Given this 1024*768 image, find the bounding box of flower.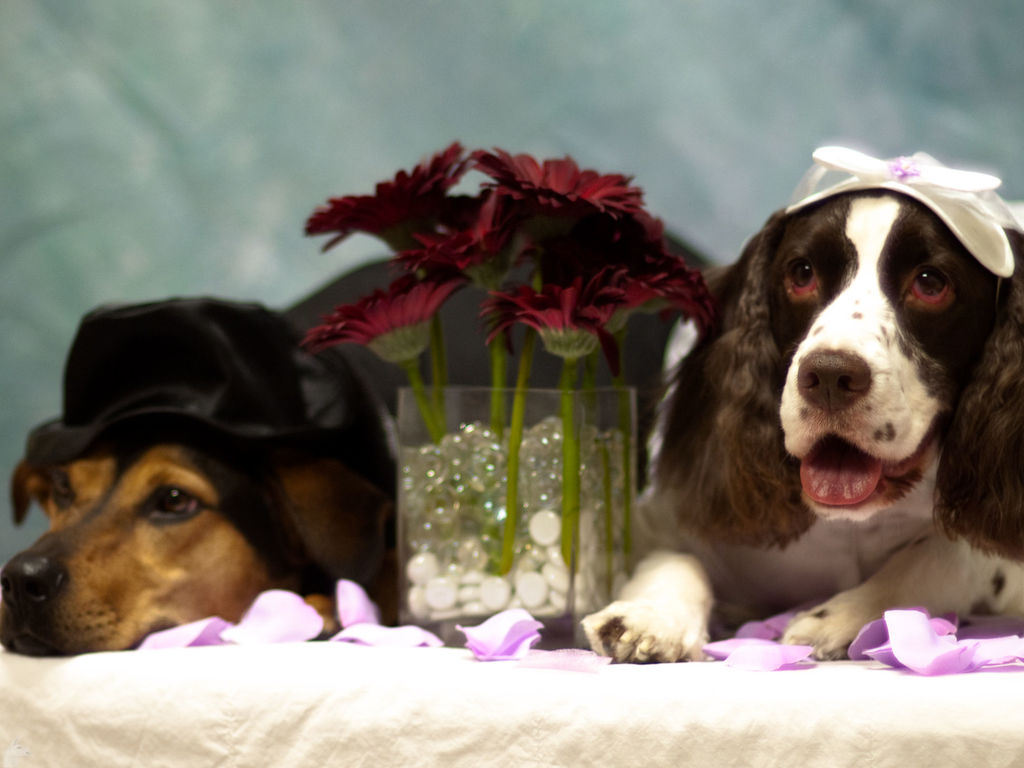
pyautogui.locateOnScreen(303, 150, 480, 253).
